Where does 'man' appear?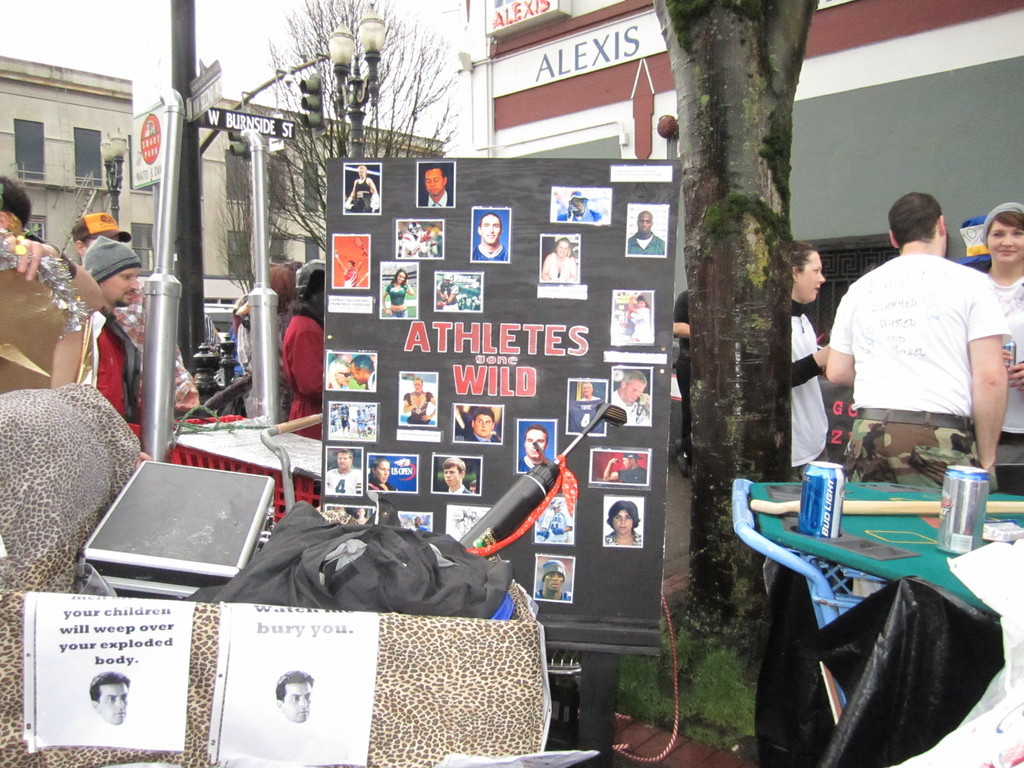
Appears at select_region(463, 403, 502, 444).
